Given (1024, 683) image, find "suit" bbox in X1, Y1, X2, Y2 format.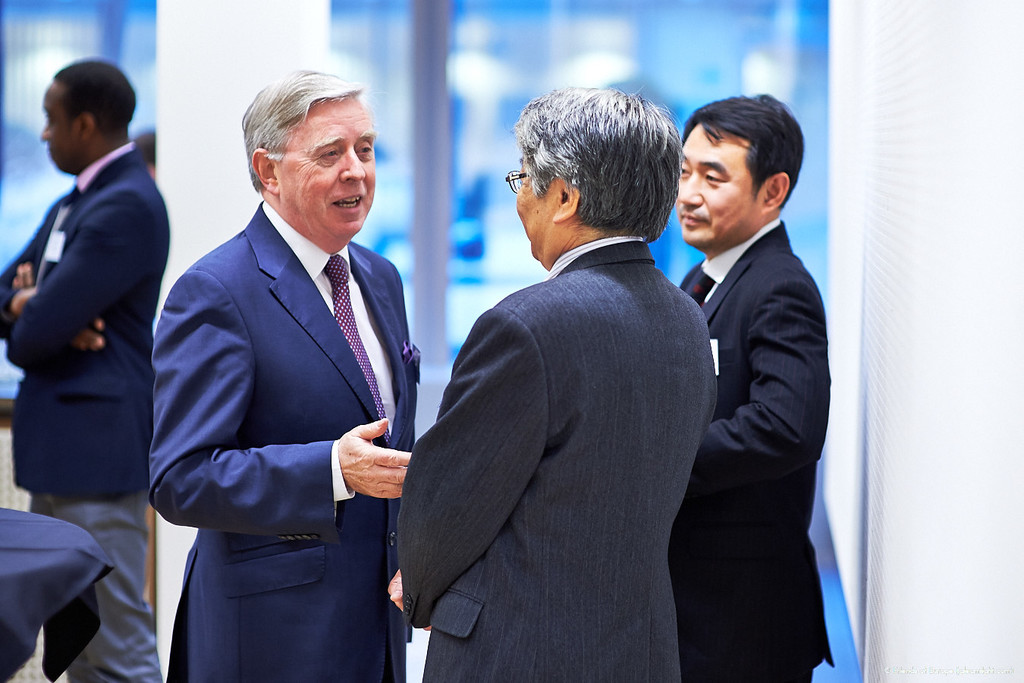
394, 241, 712, 682.
